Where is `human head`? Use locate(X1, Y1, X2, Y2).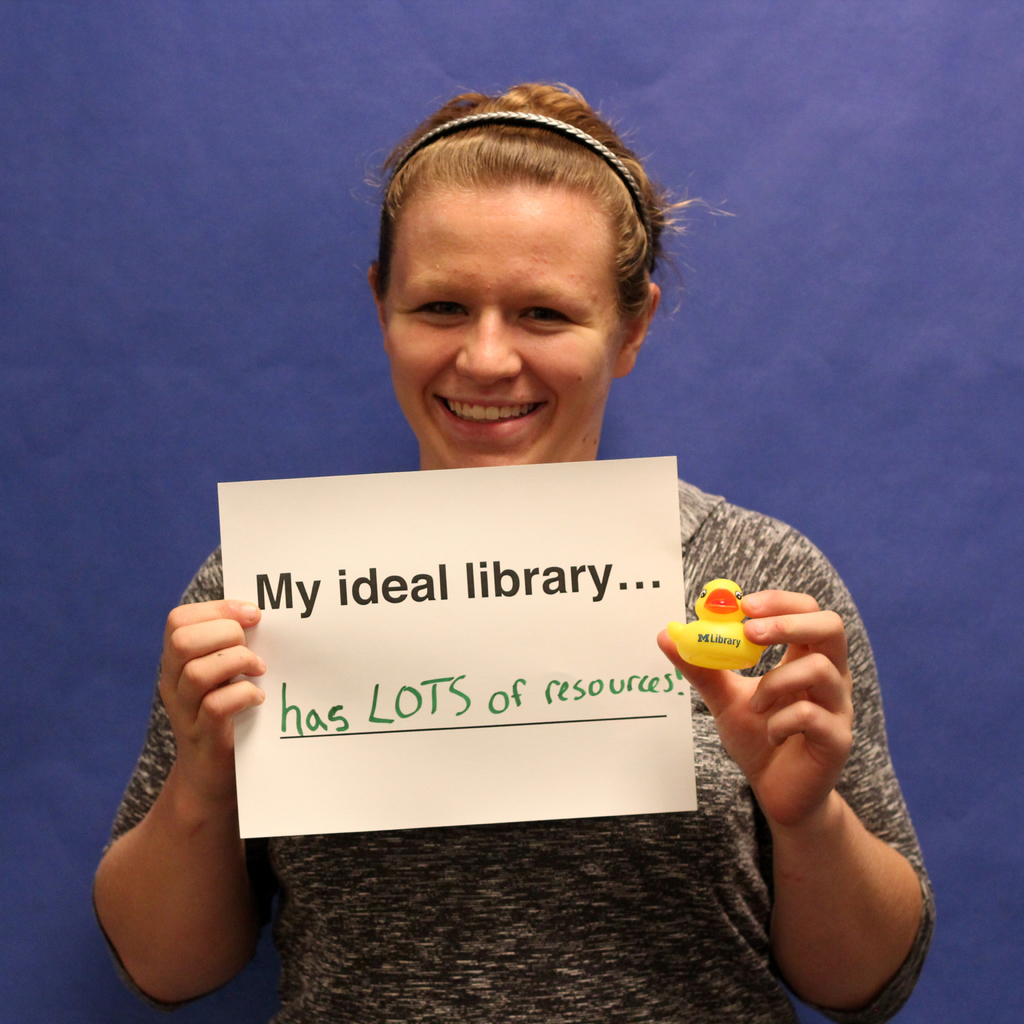
locate(370, 79, 685, 456).
